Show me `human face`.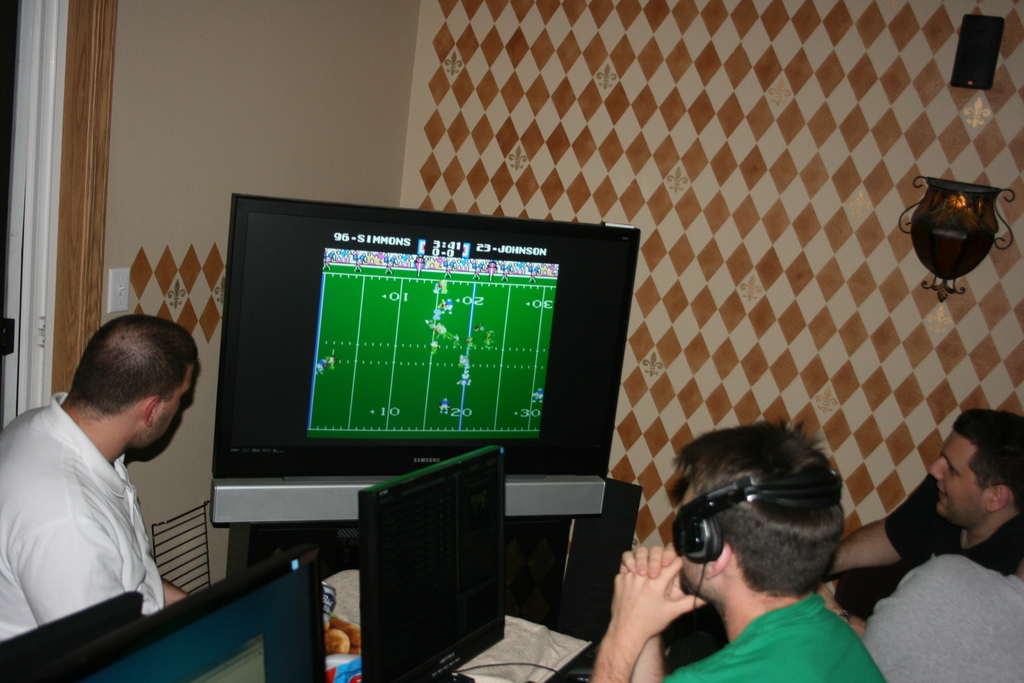
`human face` is here: detection(929, 431, 981, 525).
